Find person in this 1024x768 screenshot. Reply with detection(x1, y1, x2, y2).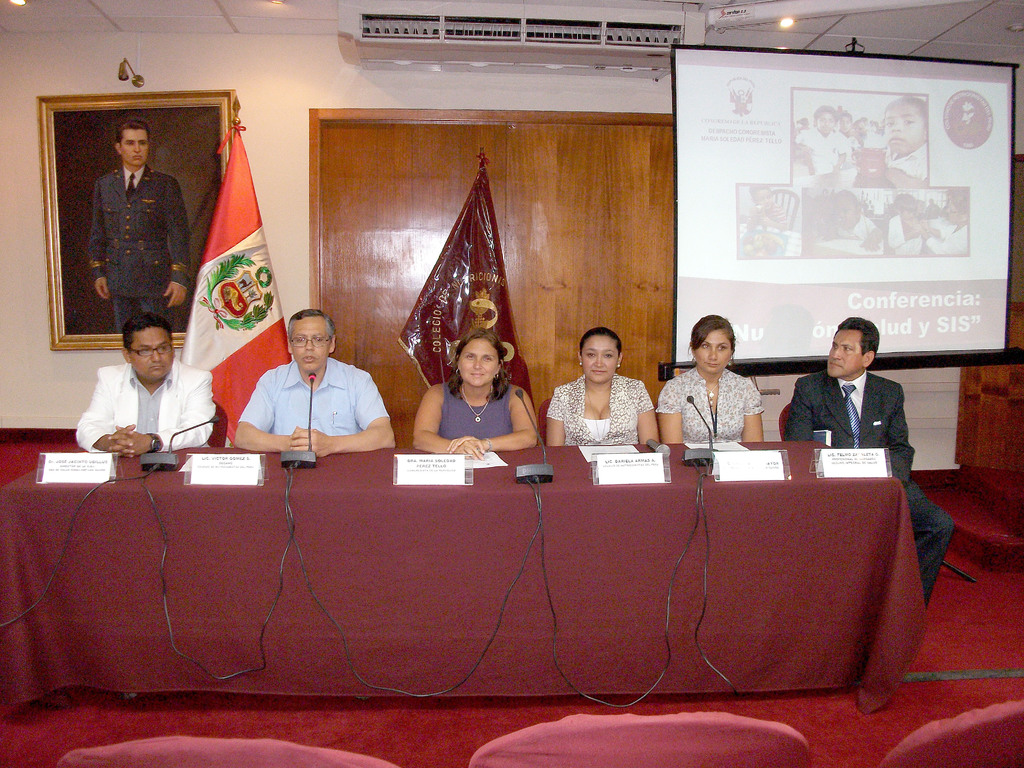
detection(792, 323, 961, 591).
